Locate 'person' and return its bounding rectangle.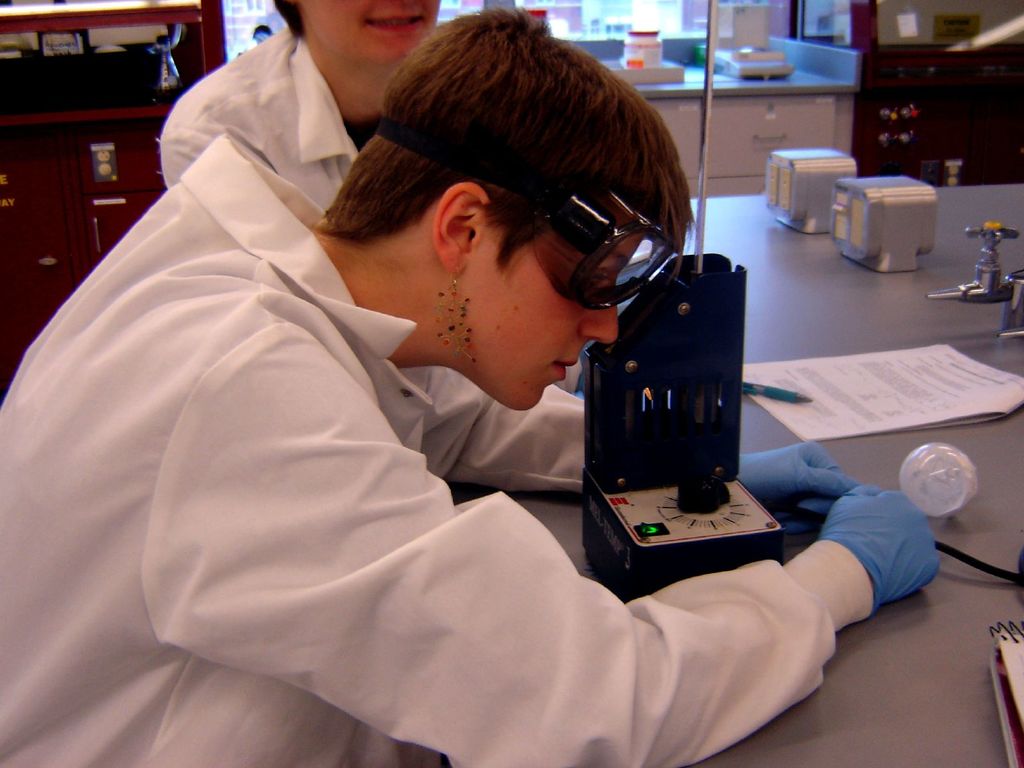
[0,6,940,767].
